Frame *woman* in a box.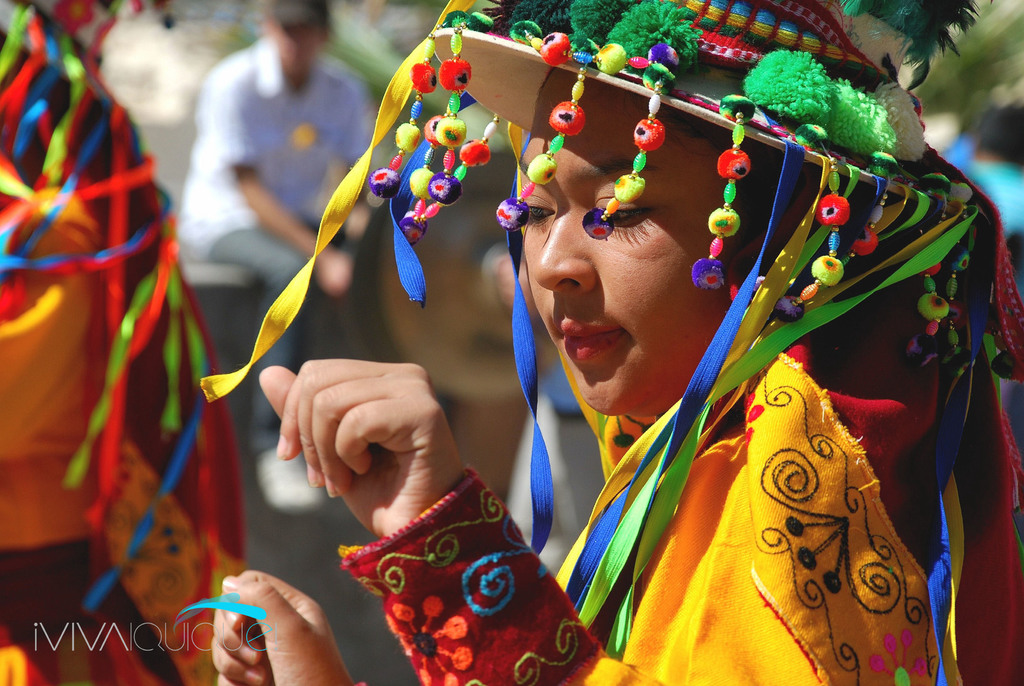
box(182, 42, 998, 641).
